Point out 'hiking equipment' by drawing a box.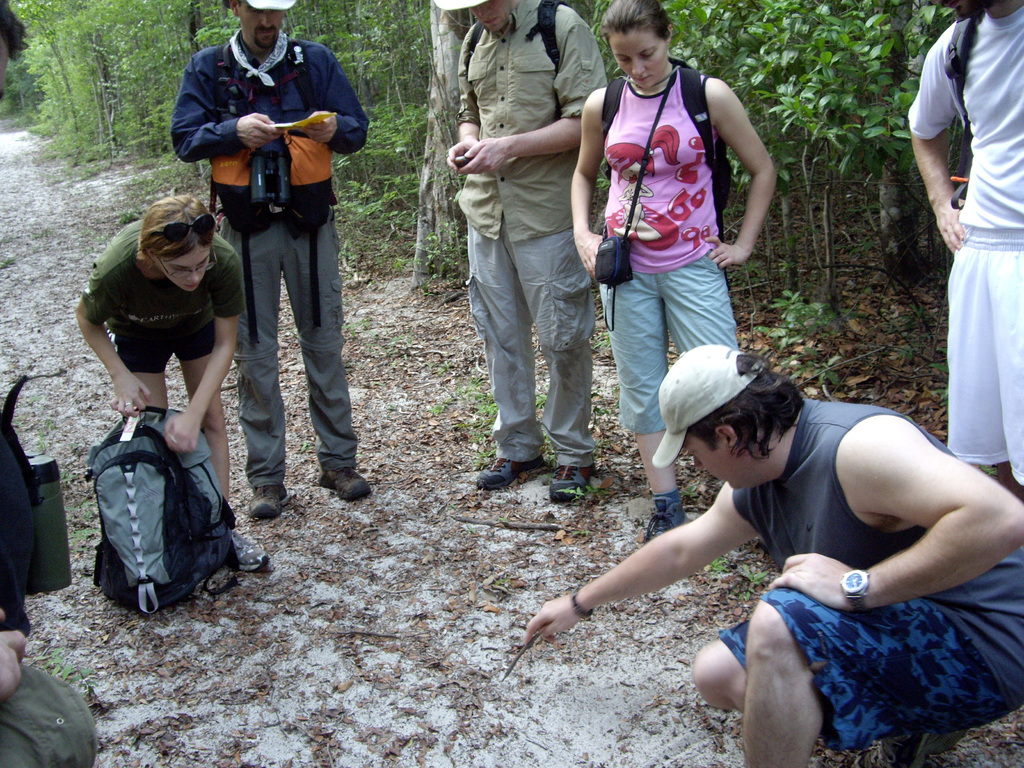
bbox=(91, 404, 241, 614).
